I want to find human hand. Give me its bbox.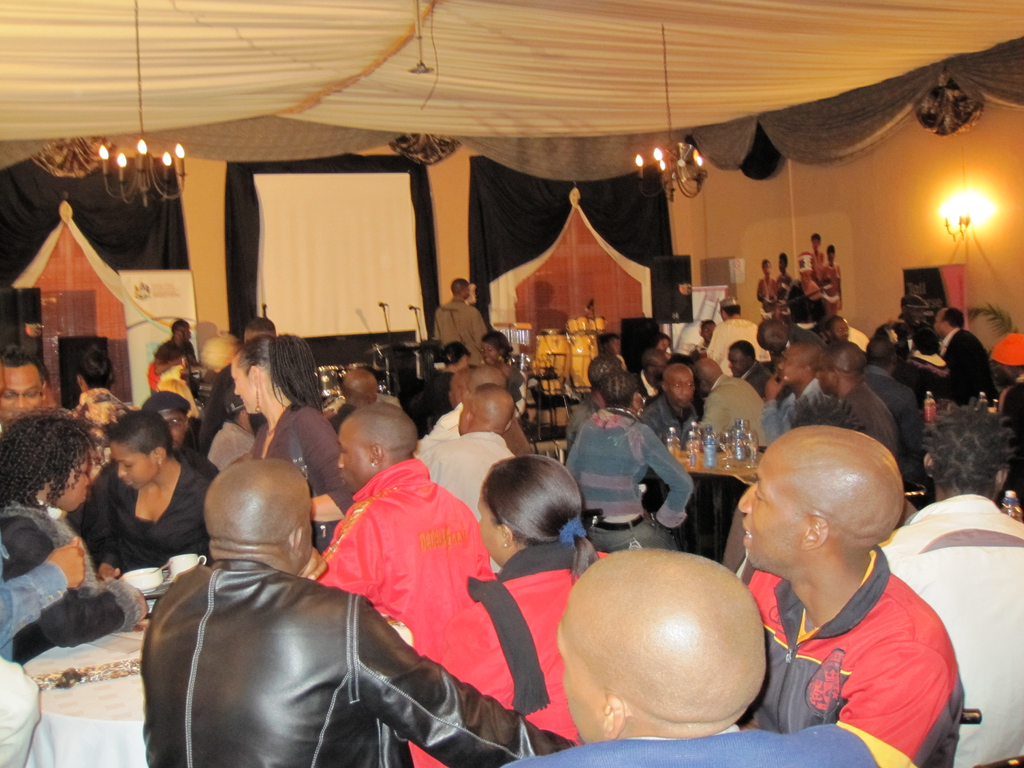
96:559:124:582.
